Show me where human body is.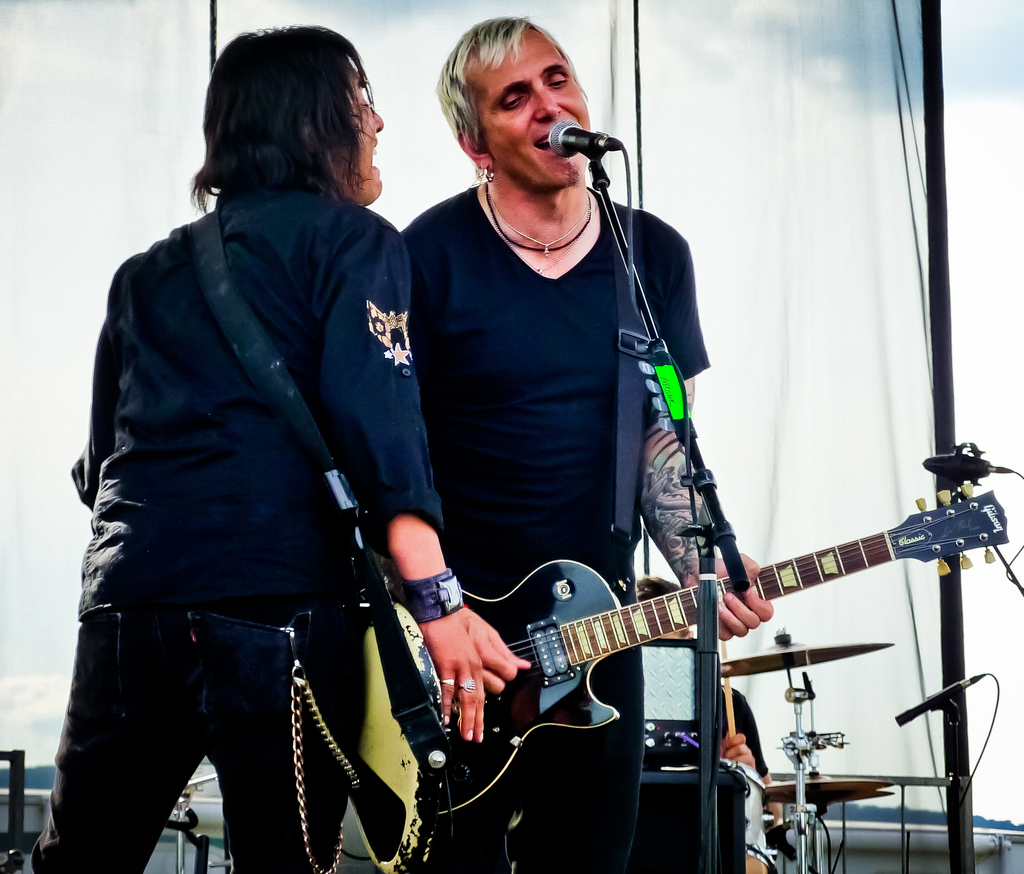
human body is at {"x1": 67, "y1": 11, "x2": 443, "y2": 873}.
